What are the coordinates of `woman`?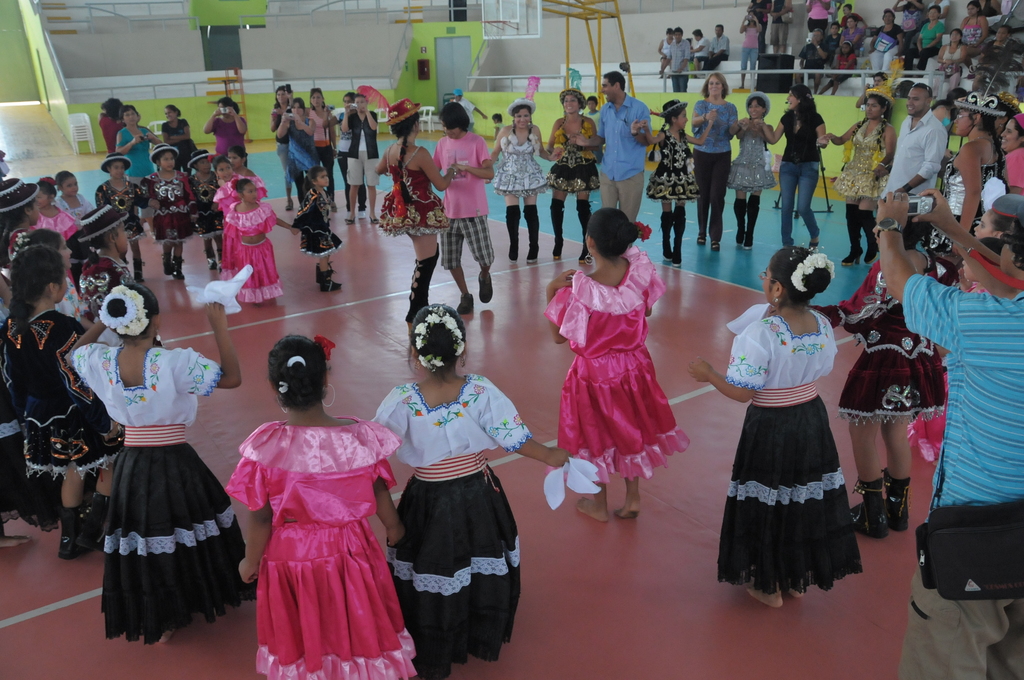
<region>557, 193, 692, 507</region>.
